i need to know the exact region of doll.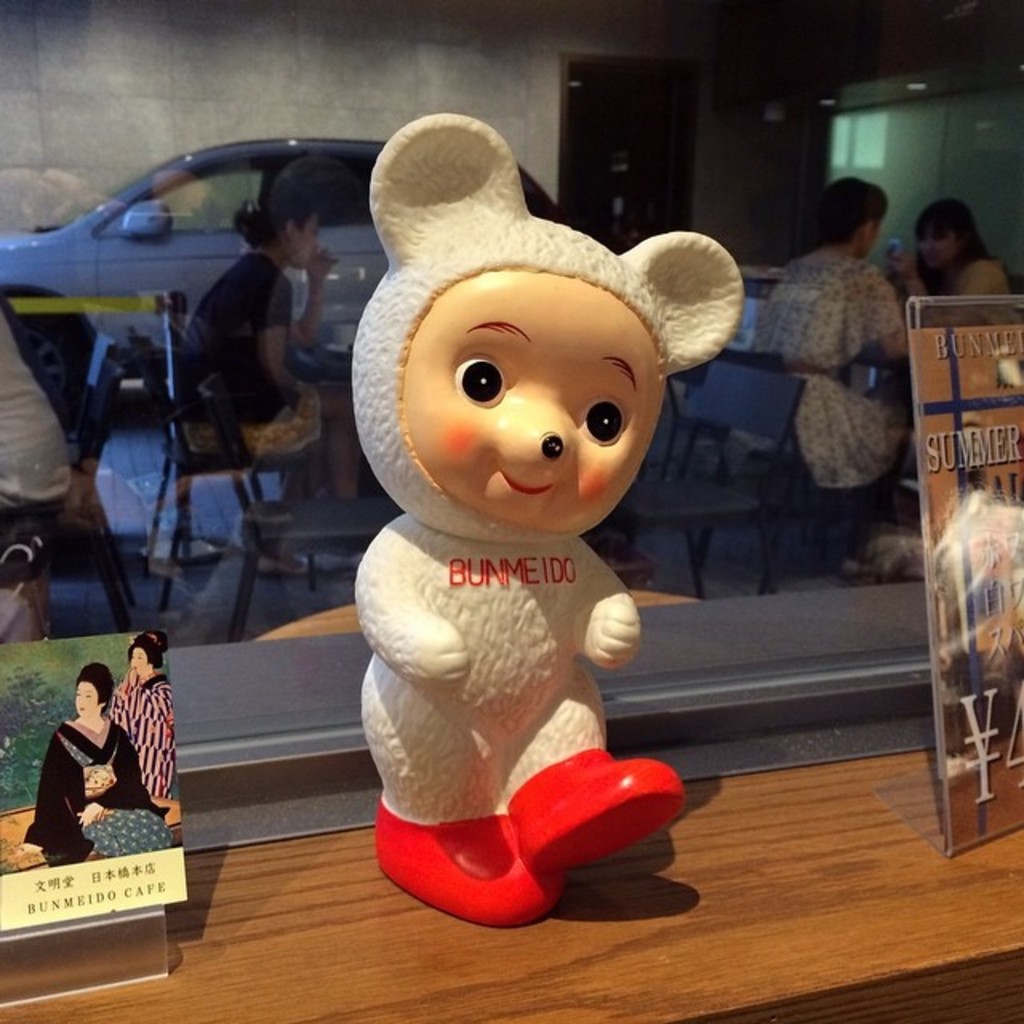
Region: (x1=350, y1=118, x2=670, y2=946).
